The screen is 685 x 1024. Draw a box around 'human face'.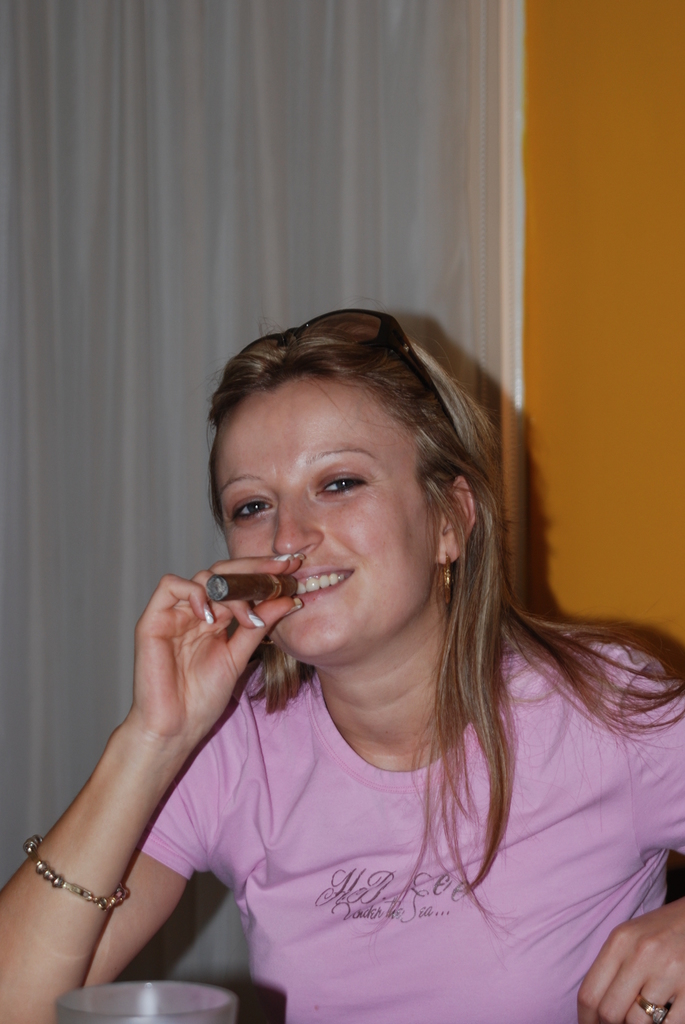
bbox=(210, 376, 445, 659).
